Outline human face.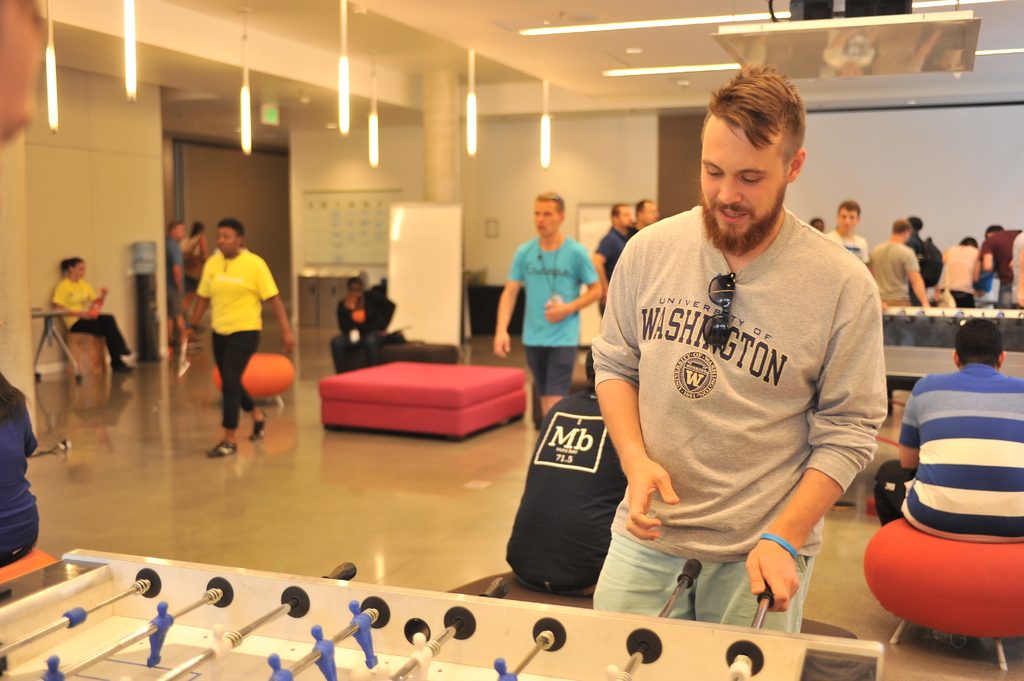
Outline: [x1=617, y1=204, x2=633, y2=230].
